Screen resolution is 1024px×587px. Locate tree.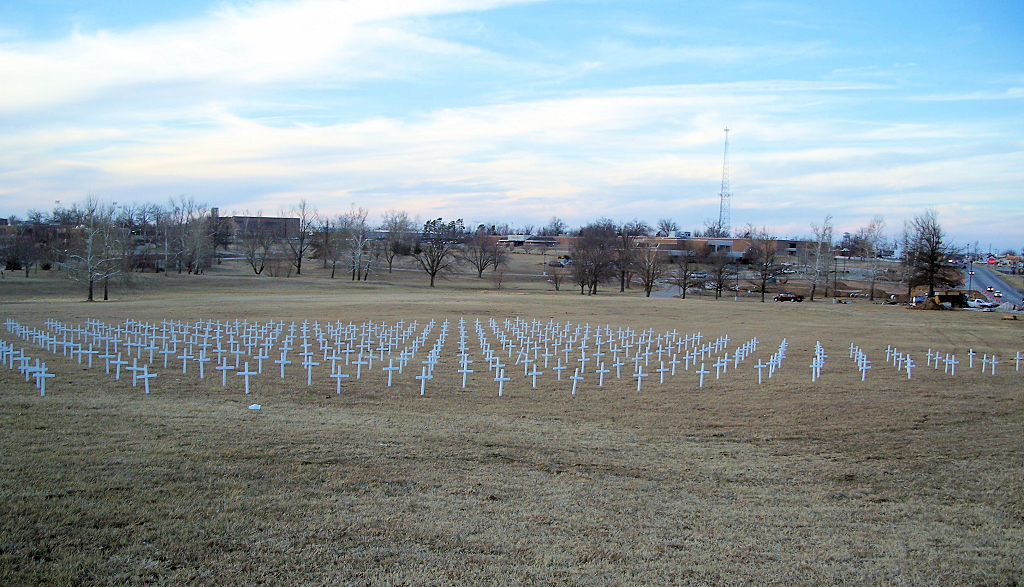
674, 245, 696, 298.
